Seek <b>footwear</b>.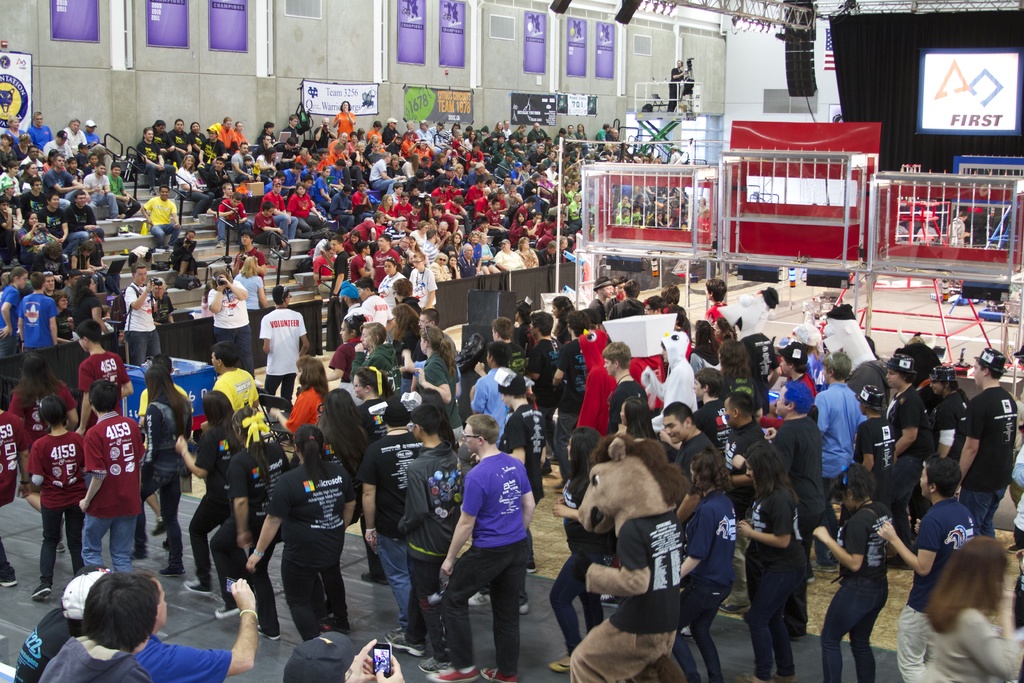
x1=159, y1=565, x2=195, y2=579.
